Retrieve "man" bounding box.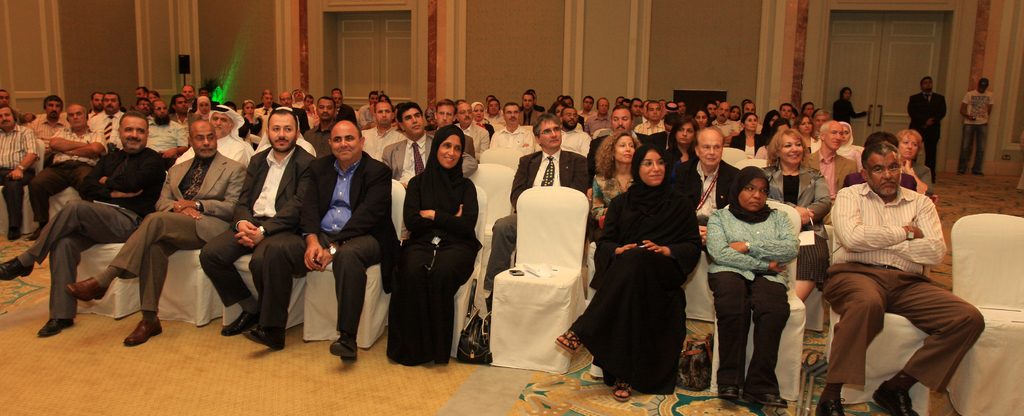
Bounding box: 706,99,716,122.
